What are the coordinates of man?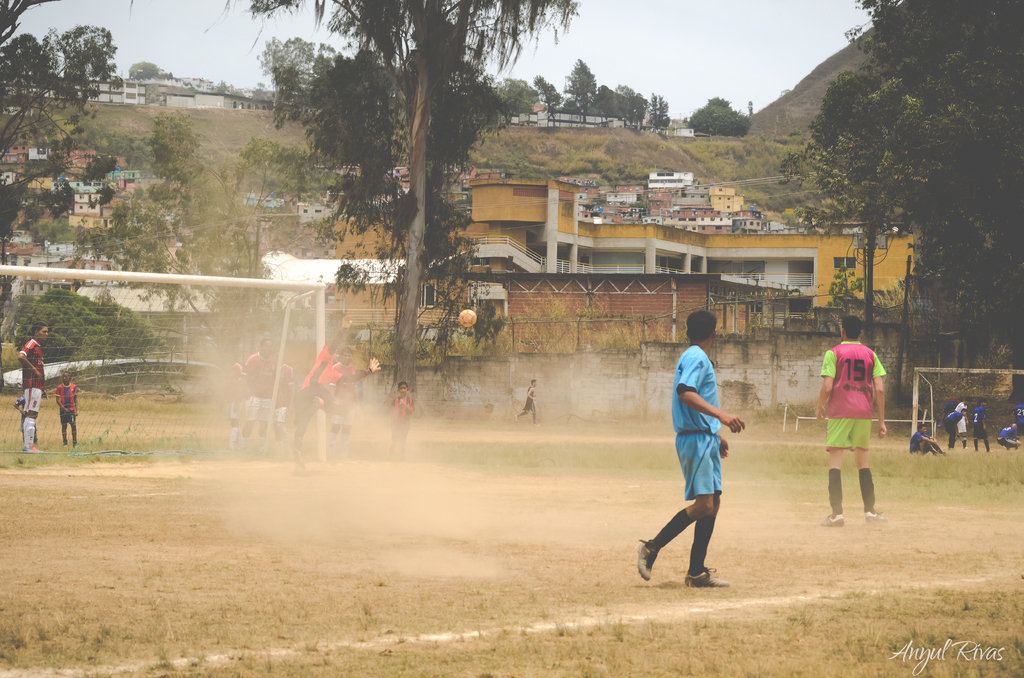
Rect(19, 323, 47, 451).
